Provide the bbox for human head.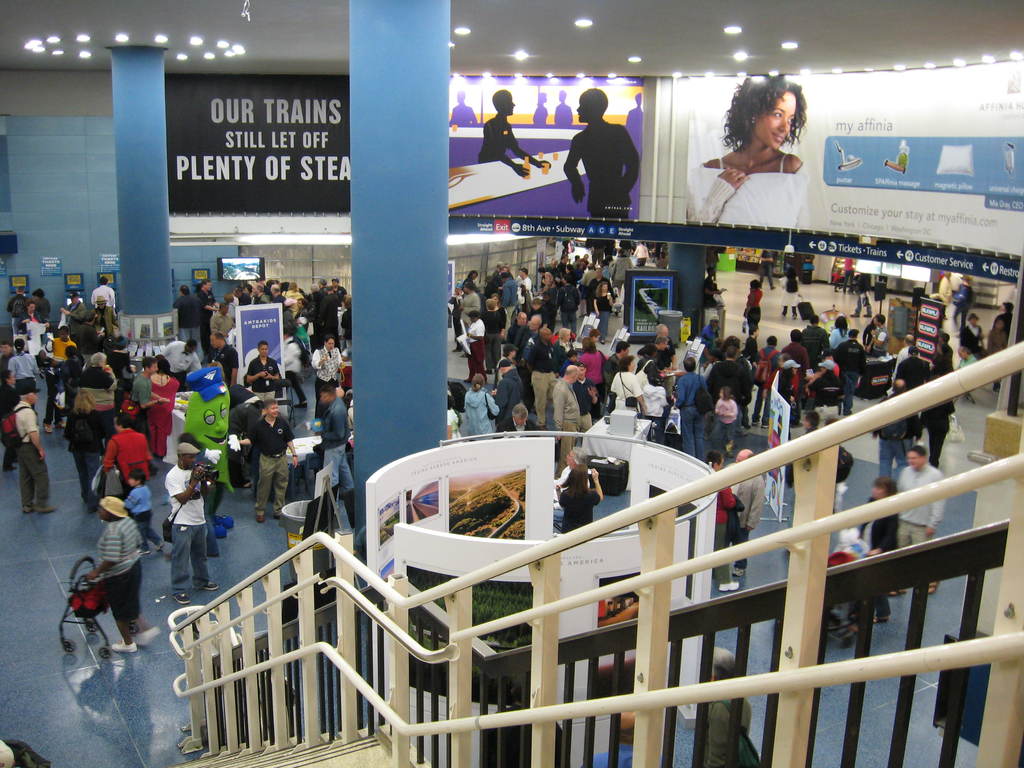
<bbox>88, 352, 108, 365</bbox>.
